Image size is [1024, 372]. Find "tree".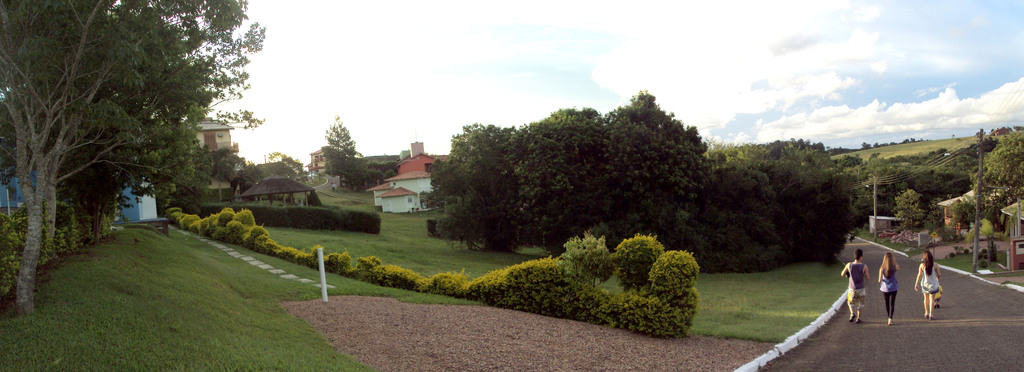
694 166 792 271.
